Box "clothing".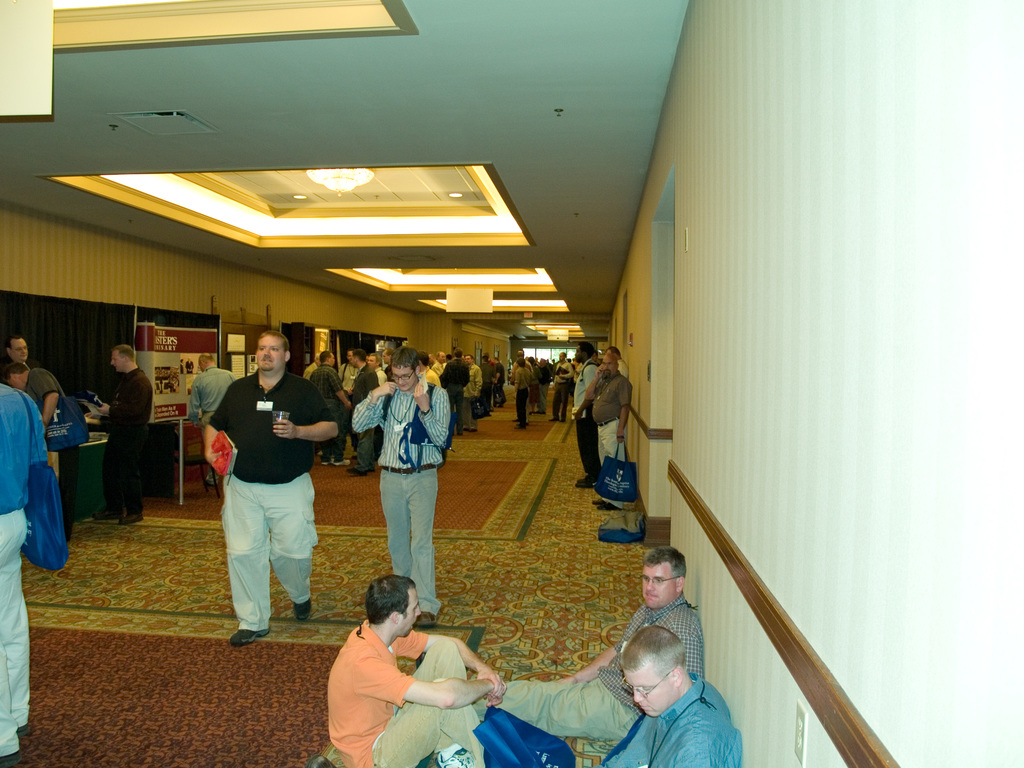
<box>99,365,152,508</box>.
